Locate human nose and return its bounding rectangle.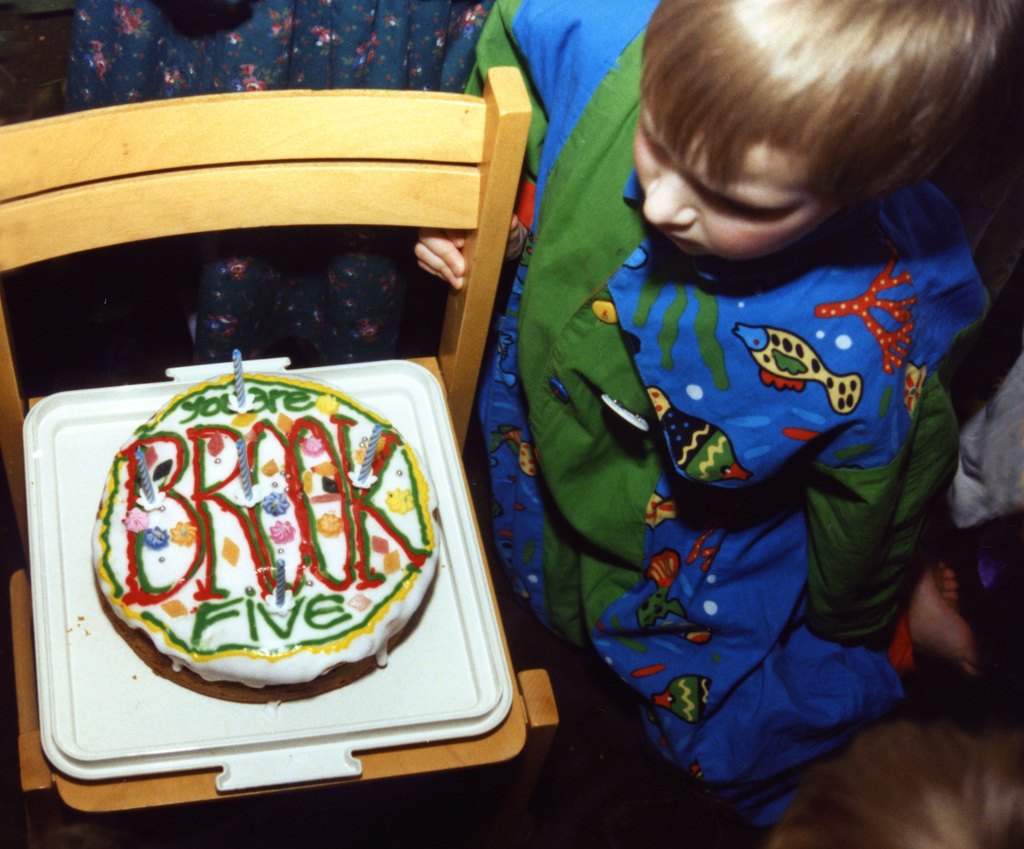
635,168,699,230.
